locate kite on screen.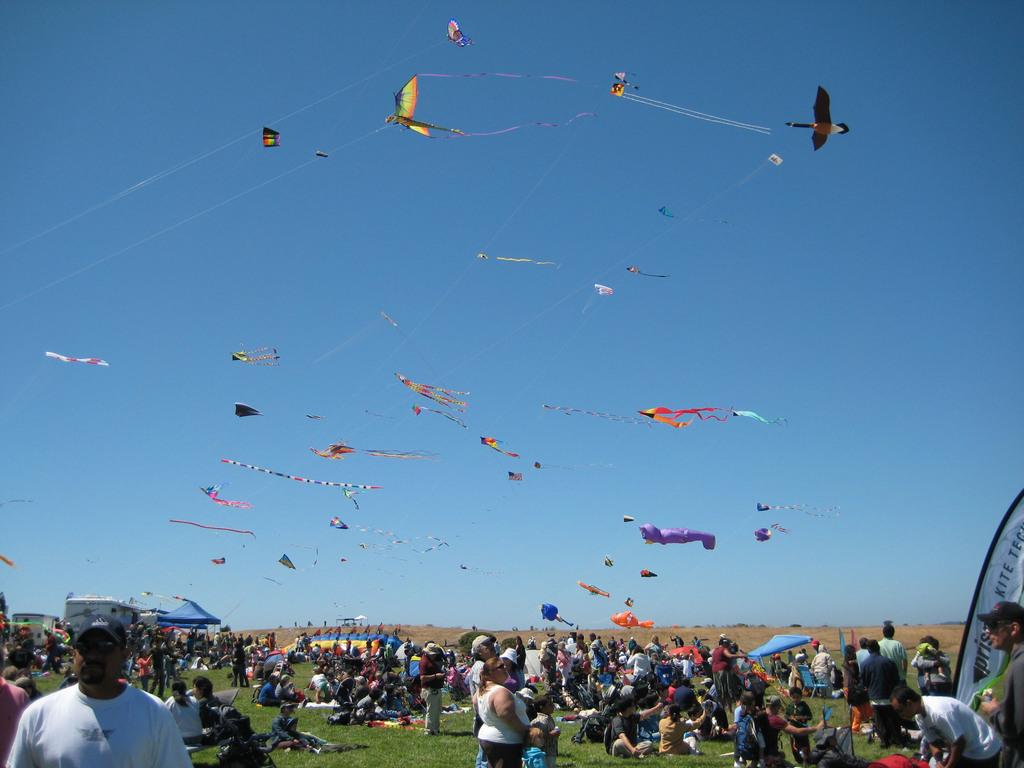
On screen at Rect(636, 406, 793, 424).
